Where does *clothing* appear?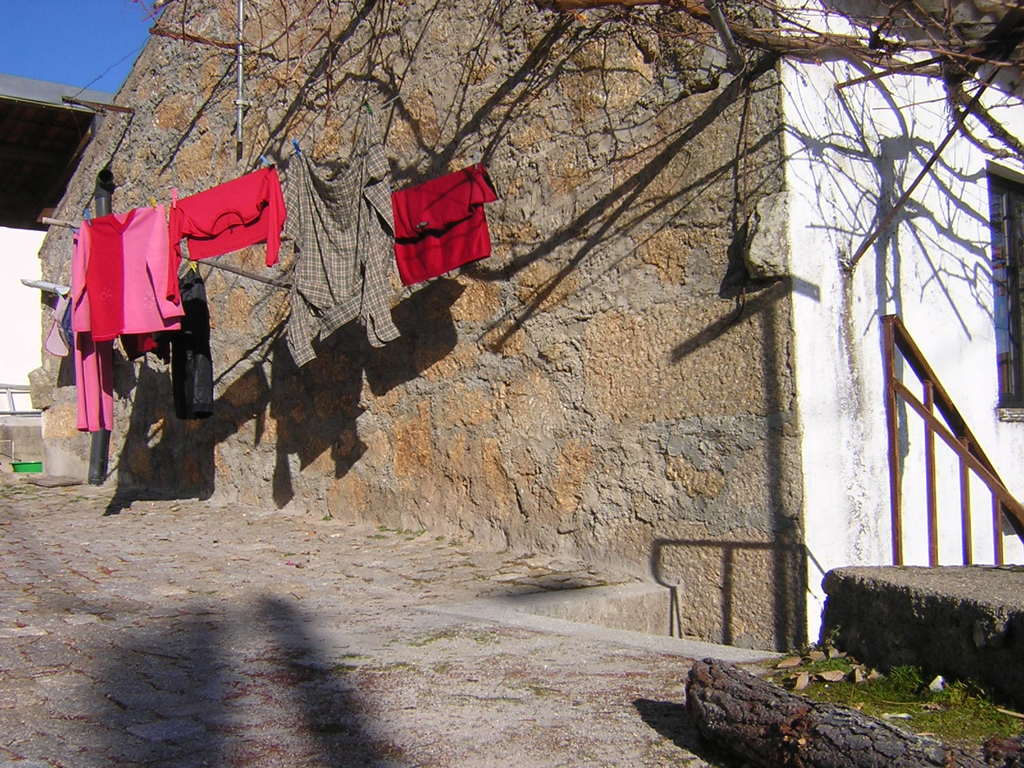
Appears at x1=154 y1=166 x2=292 y2=292.
